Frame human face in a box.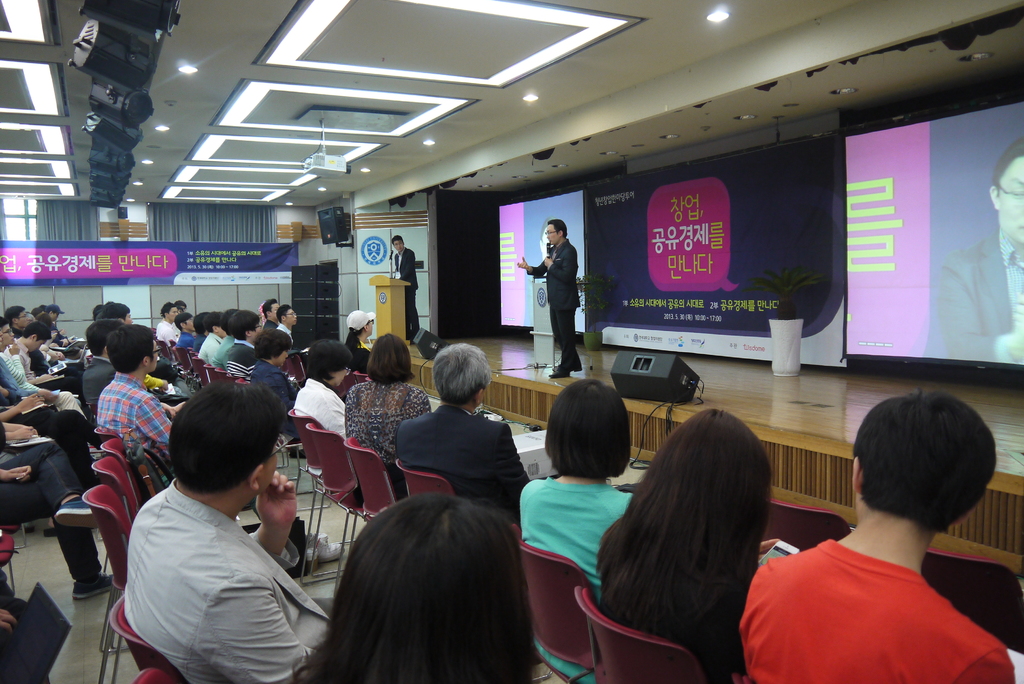
locate(152, 343, 156, 370).
